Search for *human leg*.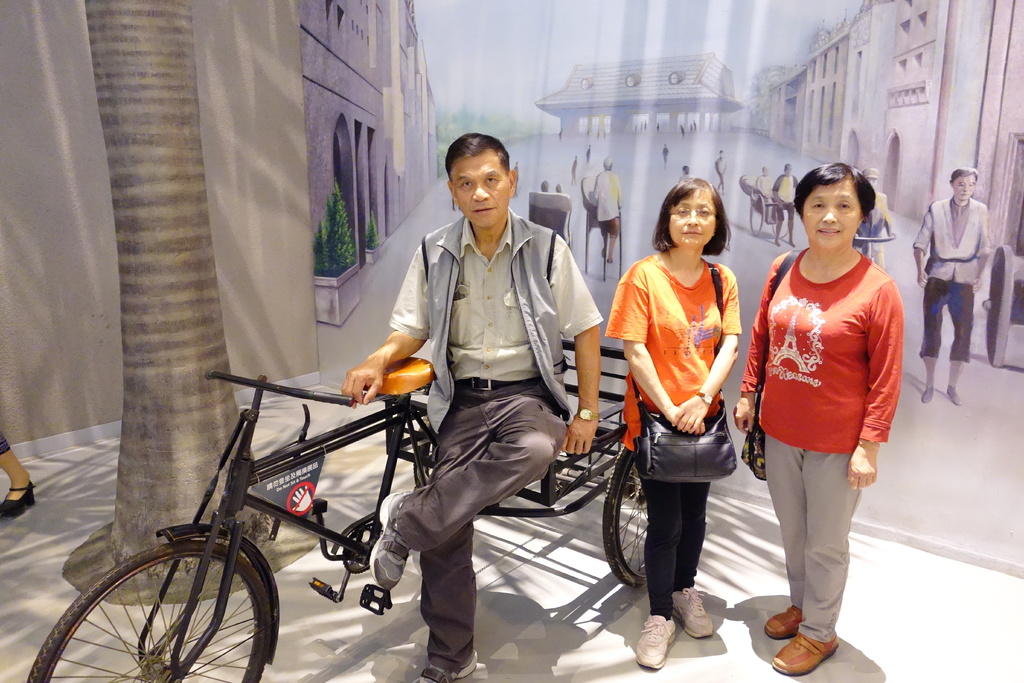
Found at x1=403, y1=411, x2=492, y2=682.
